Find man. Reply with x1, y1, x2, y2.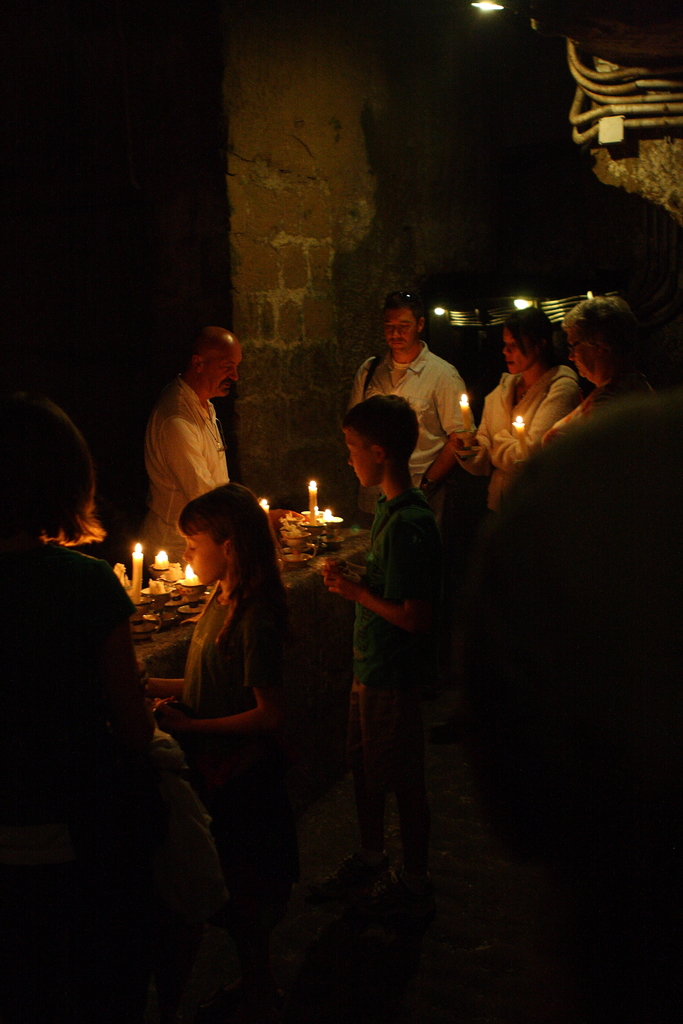
135, 321, 262, 548.
